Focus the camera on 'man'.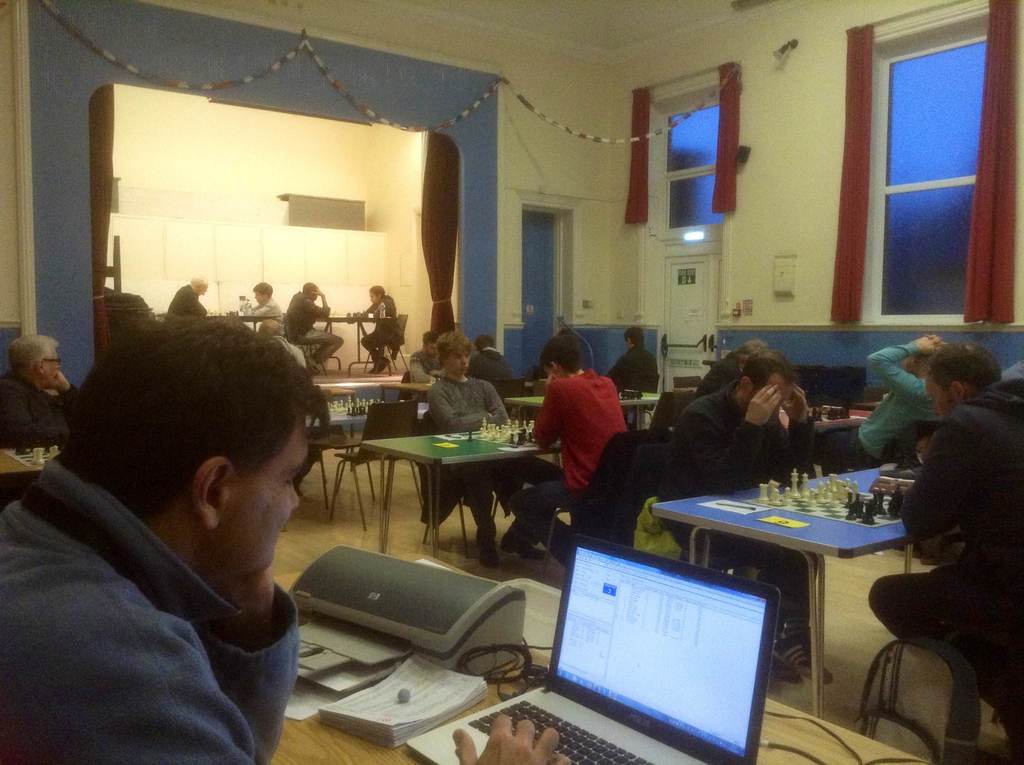
Focus region: [left=0, top=336, right=80, bottom=452].
